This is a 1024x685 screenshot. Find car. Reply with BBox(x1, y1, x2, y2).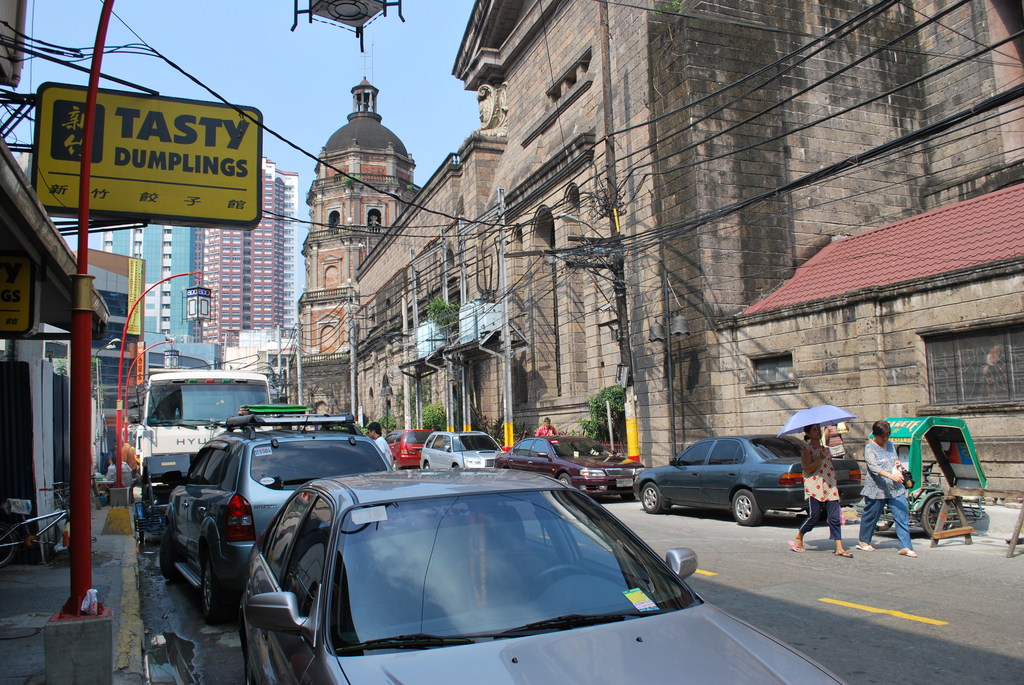
BBox(630, 429, 874, 526).
